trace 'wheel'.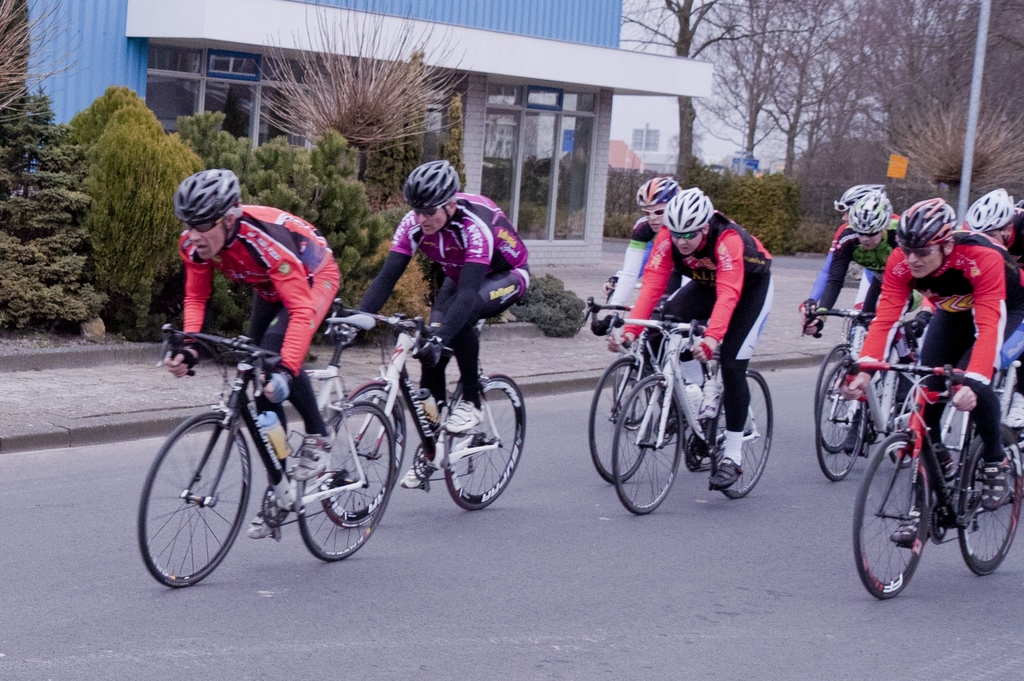
Traced to (x1=140, y1=412, x2=271, y2=586).
